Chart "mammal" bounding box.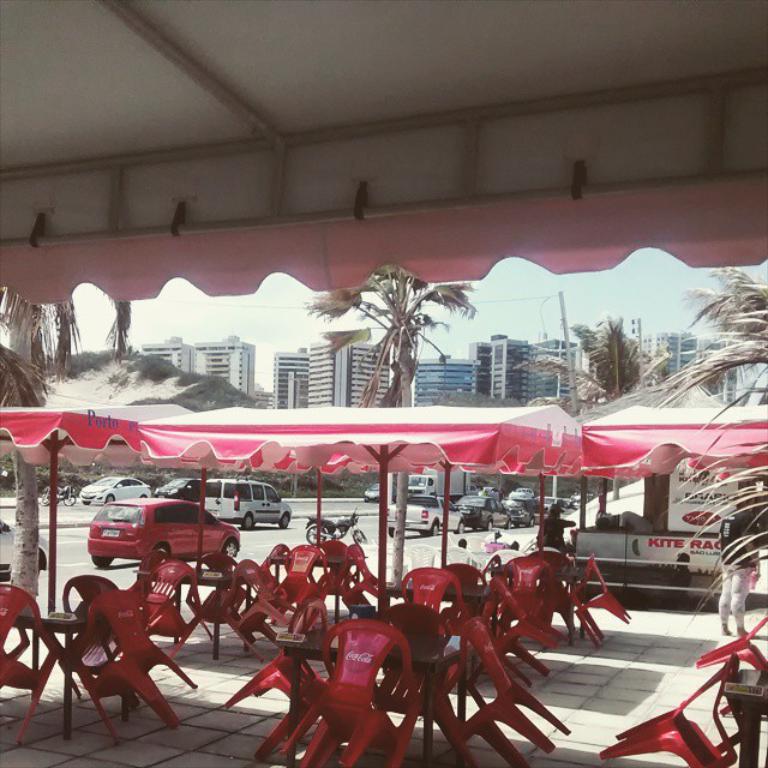
Charted: {"left": 714, "top": 497, "right": 758, "bottom": 631}.
